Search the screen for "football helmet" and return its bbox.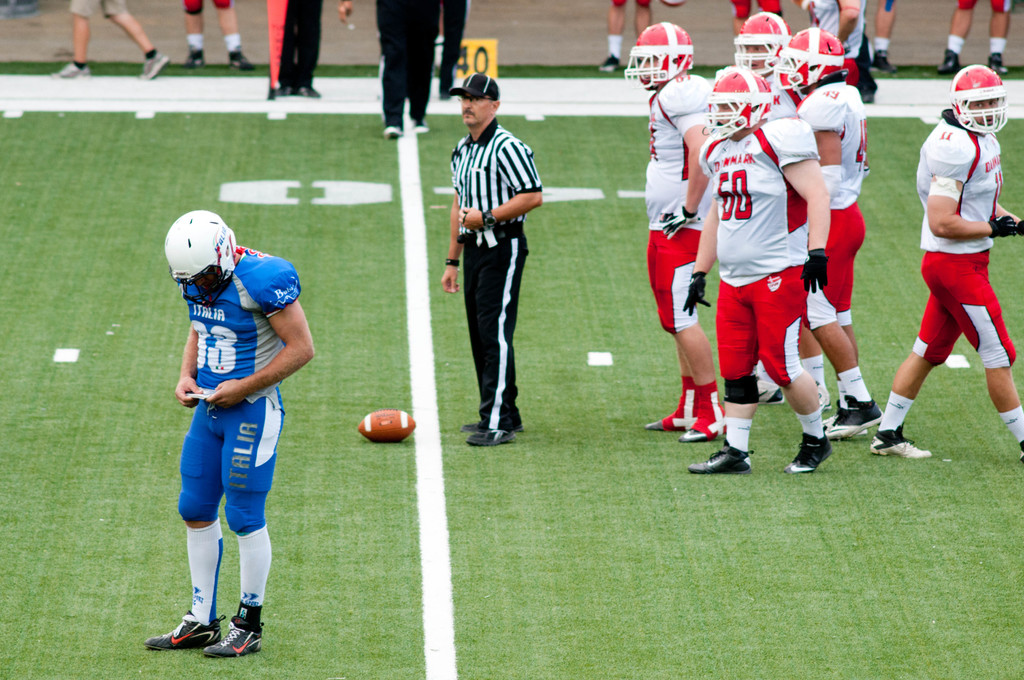
Found: rect(622, 21, 693, 88).
